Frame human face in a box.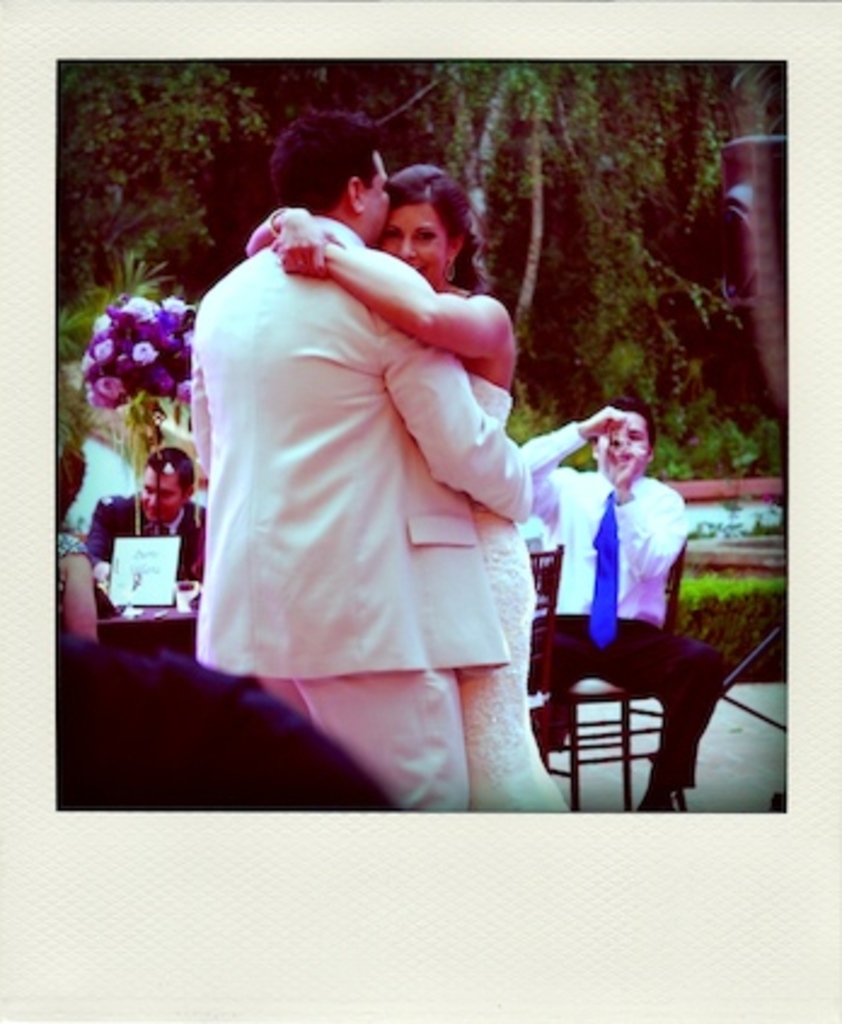
[598, 409, 644, 479].
